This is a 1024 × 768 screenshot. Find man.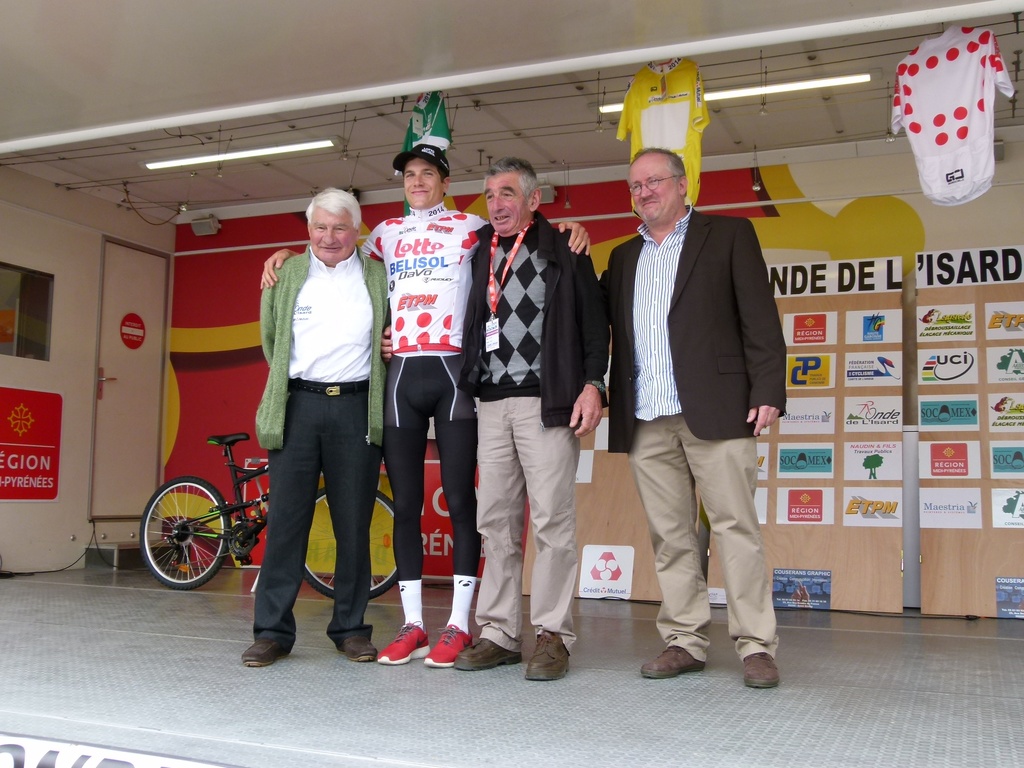
Bounding box: x1=241, y1=187, x2=387, y2=666.
